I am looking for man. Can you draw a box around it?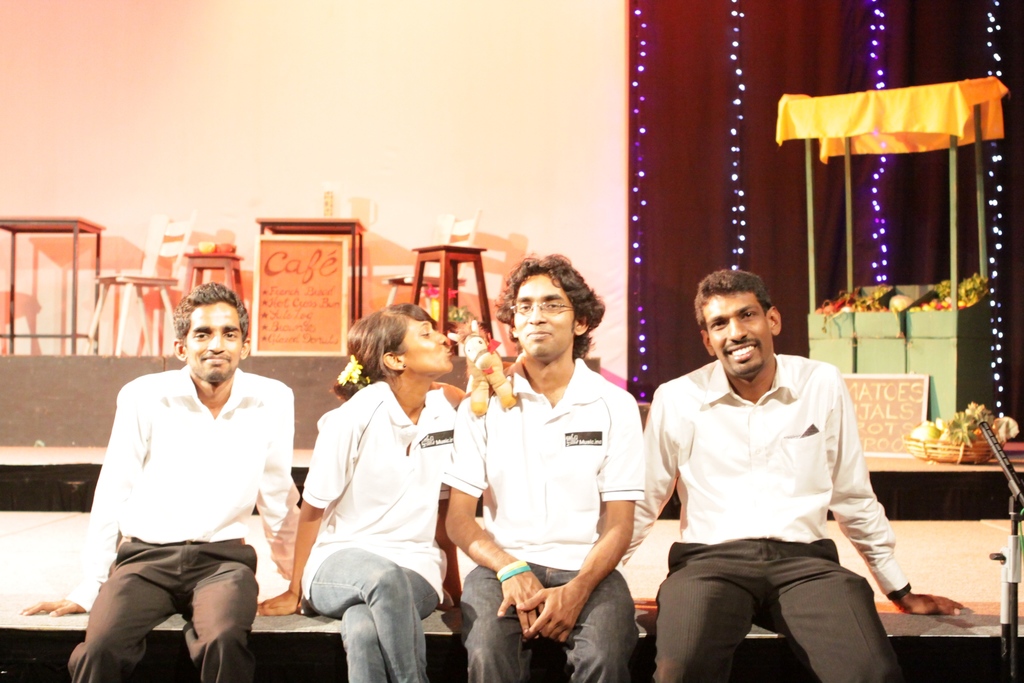
Sure, the bounding box is <box>83,279,303,671</box>.
